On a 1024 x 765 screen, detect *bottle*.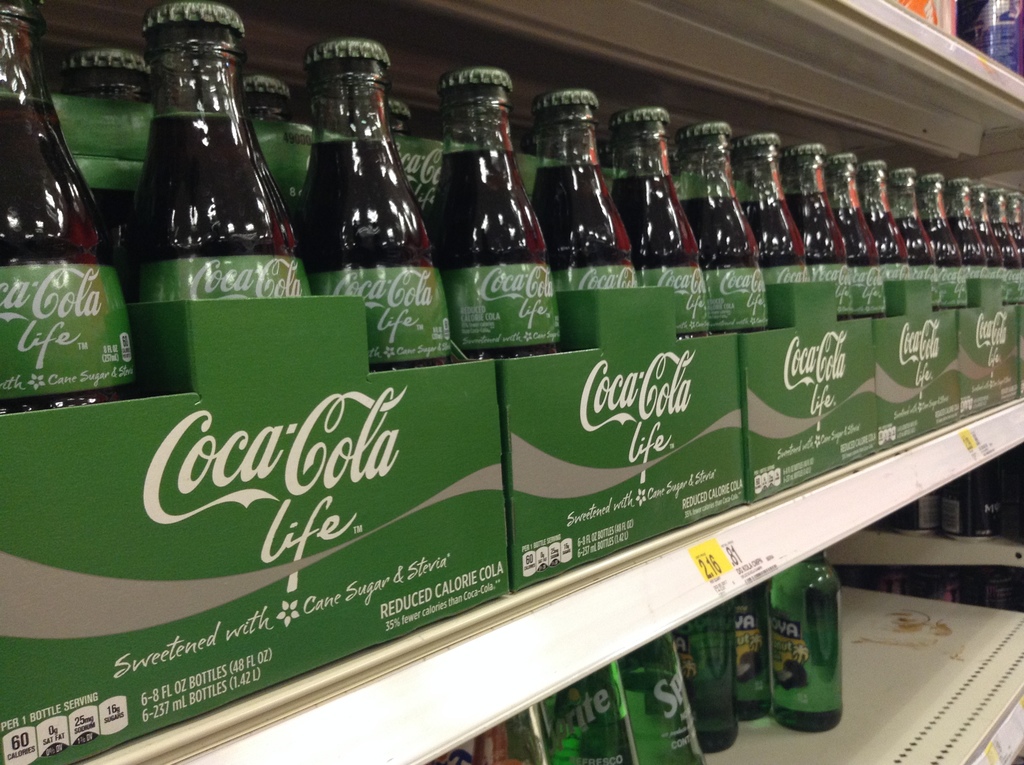
(left=736, top=138, right=812, bottom=285).
